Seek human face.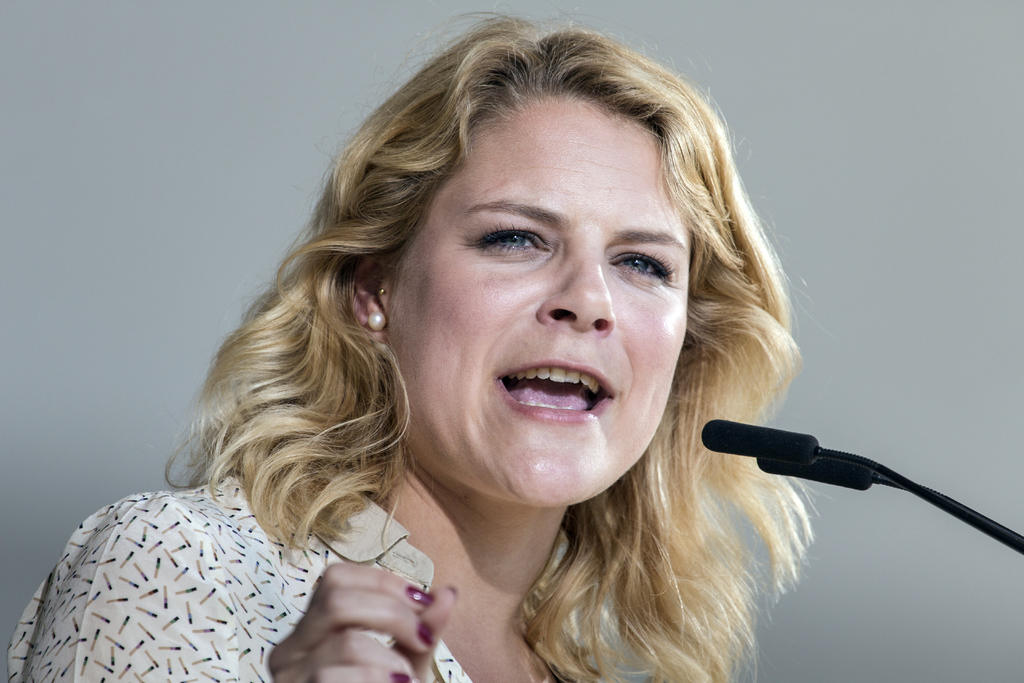
389:91:696:494.
